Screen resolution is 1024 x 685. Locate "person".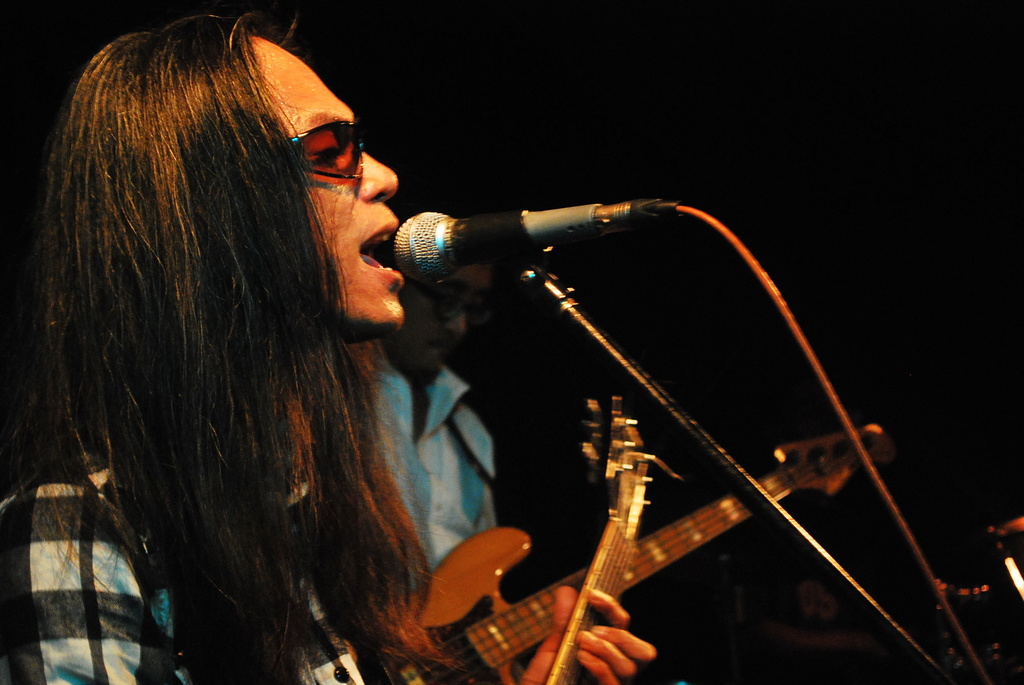
(74,42,684,684).
